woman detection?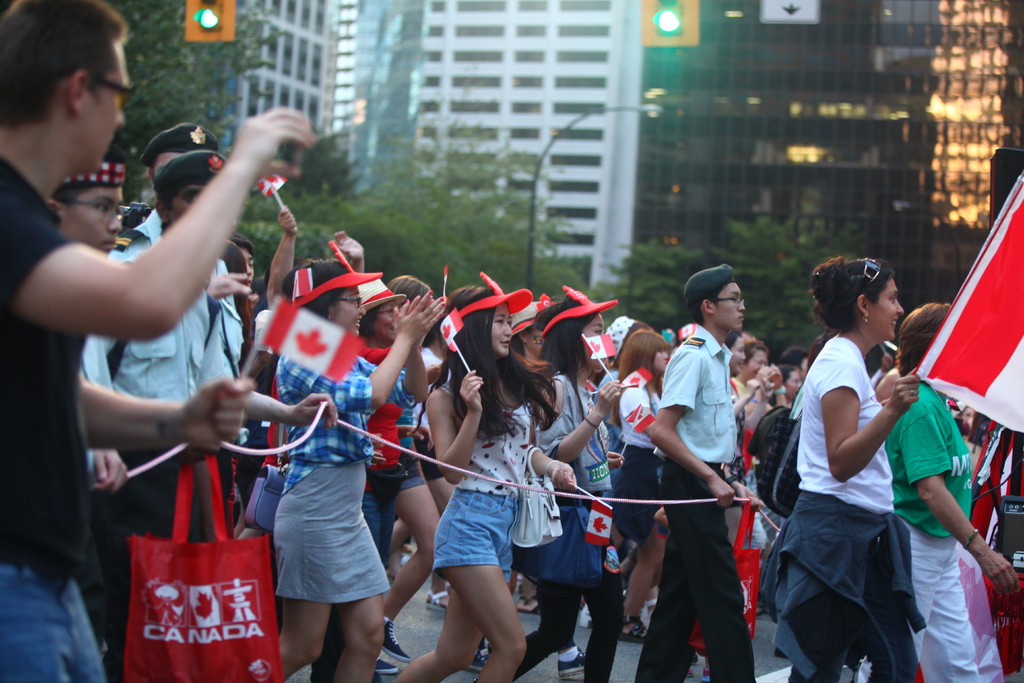
l=513, t=288, r=630, b=680
